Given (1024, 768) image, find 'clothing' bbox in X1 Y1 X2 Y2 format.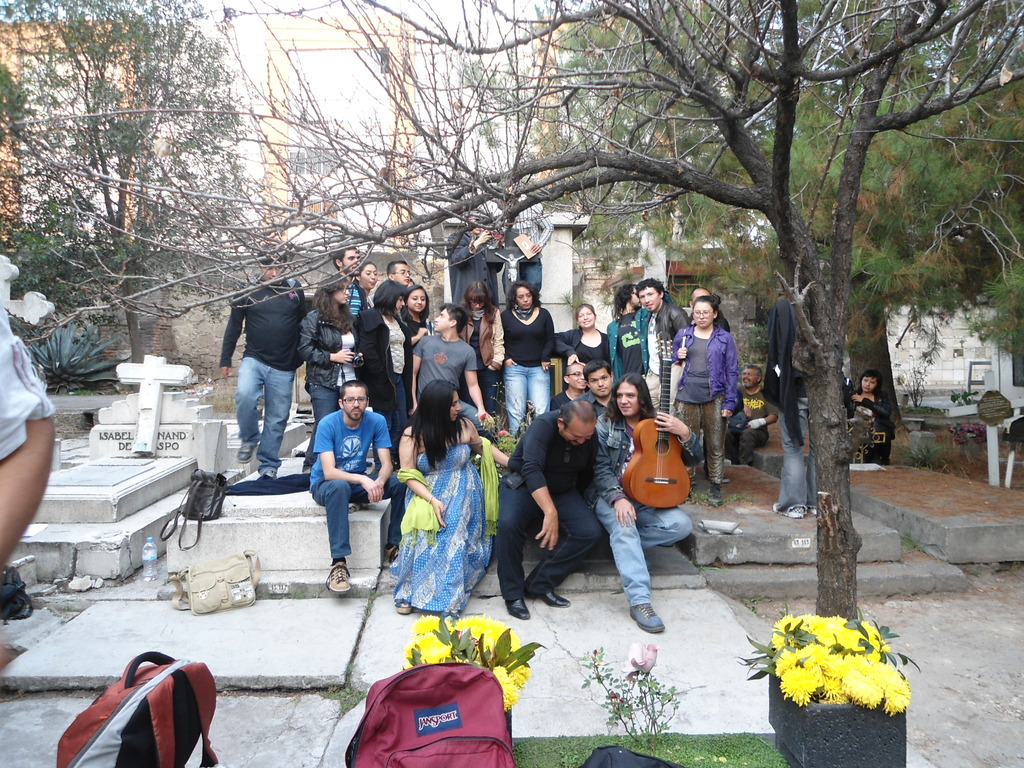
844 392 897 464.
